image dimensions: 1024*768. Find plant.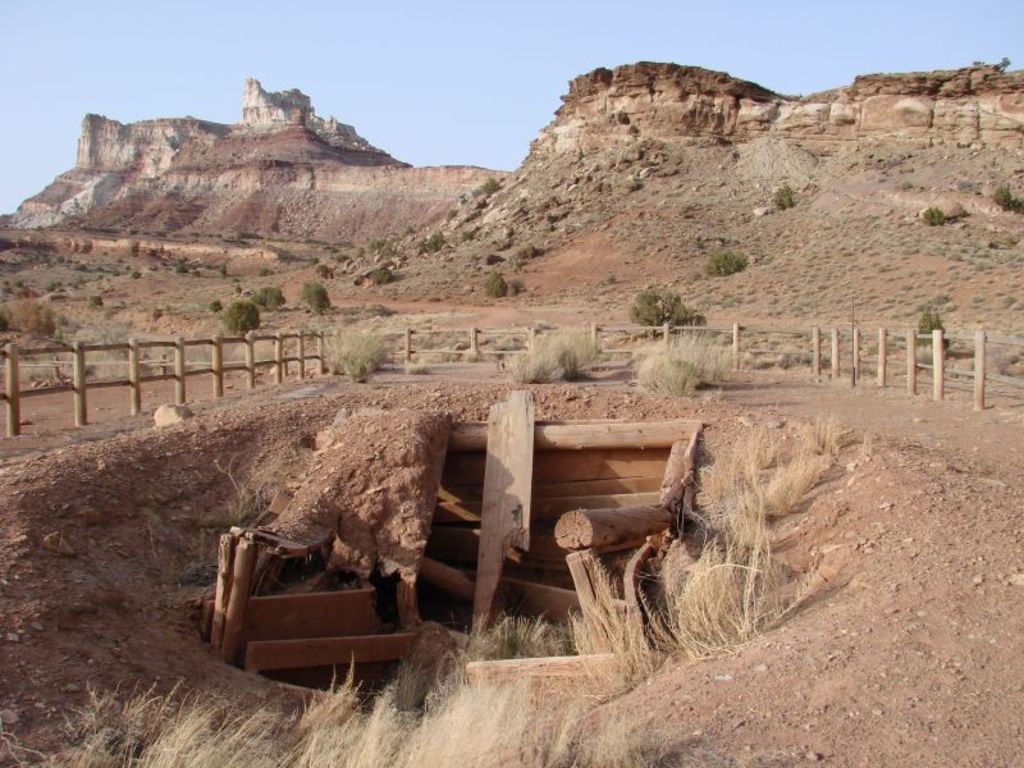
923/204/945/225.
